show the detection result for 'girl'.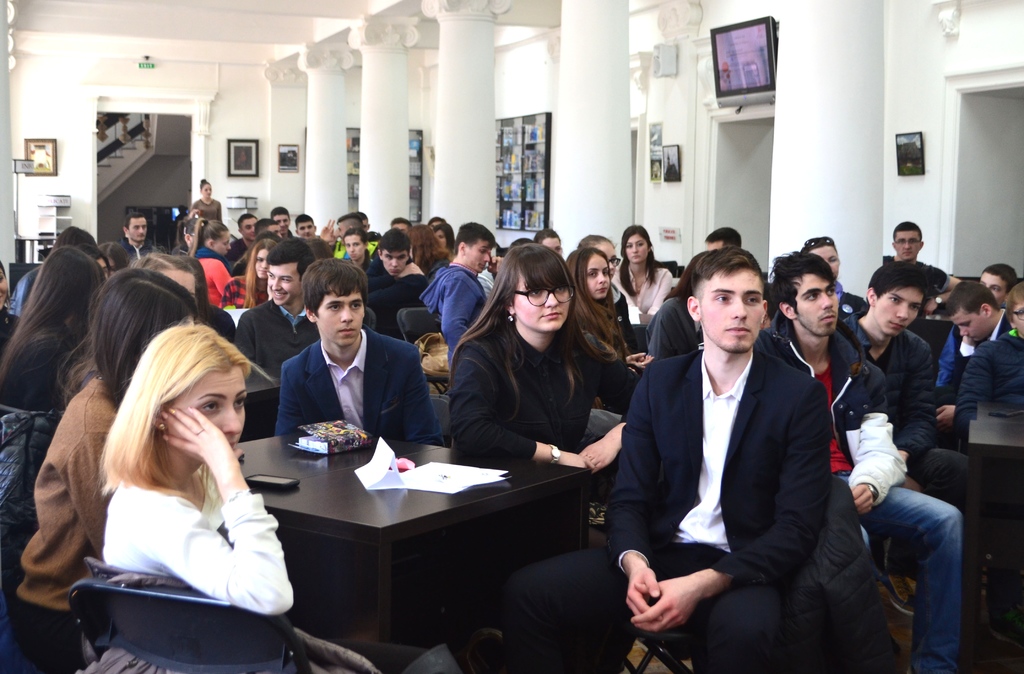
x1=579 y1=234 x2=615 y2=275.
